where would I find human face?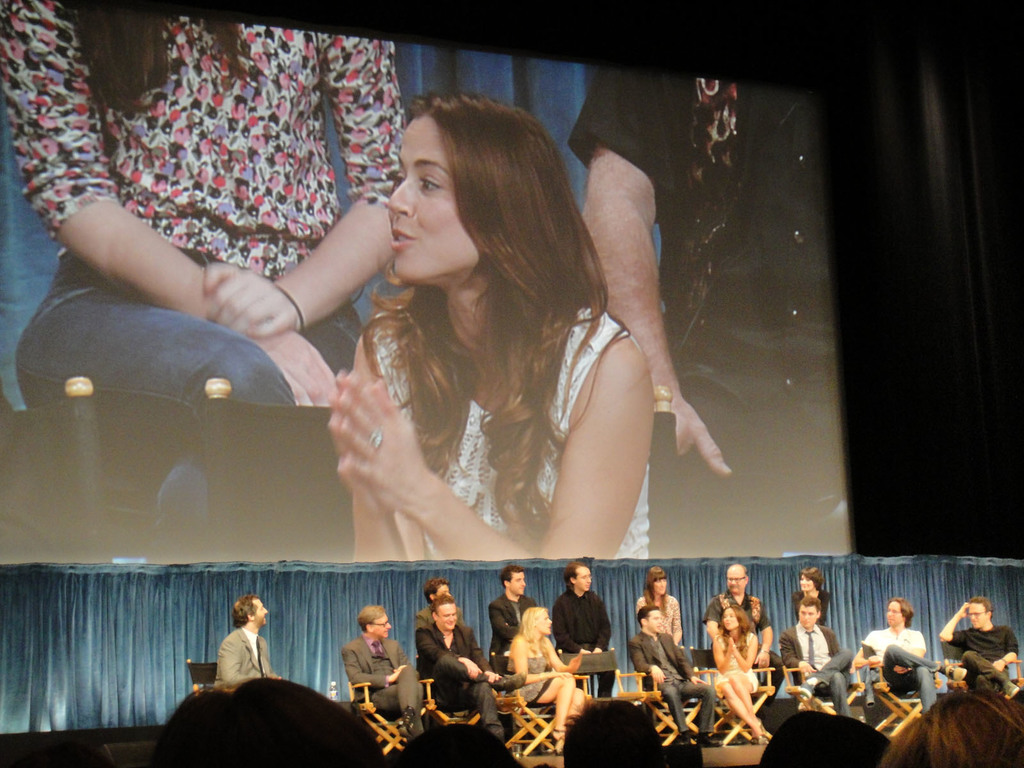
At (left=798, top=570, right=818, bottom=593).
